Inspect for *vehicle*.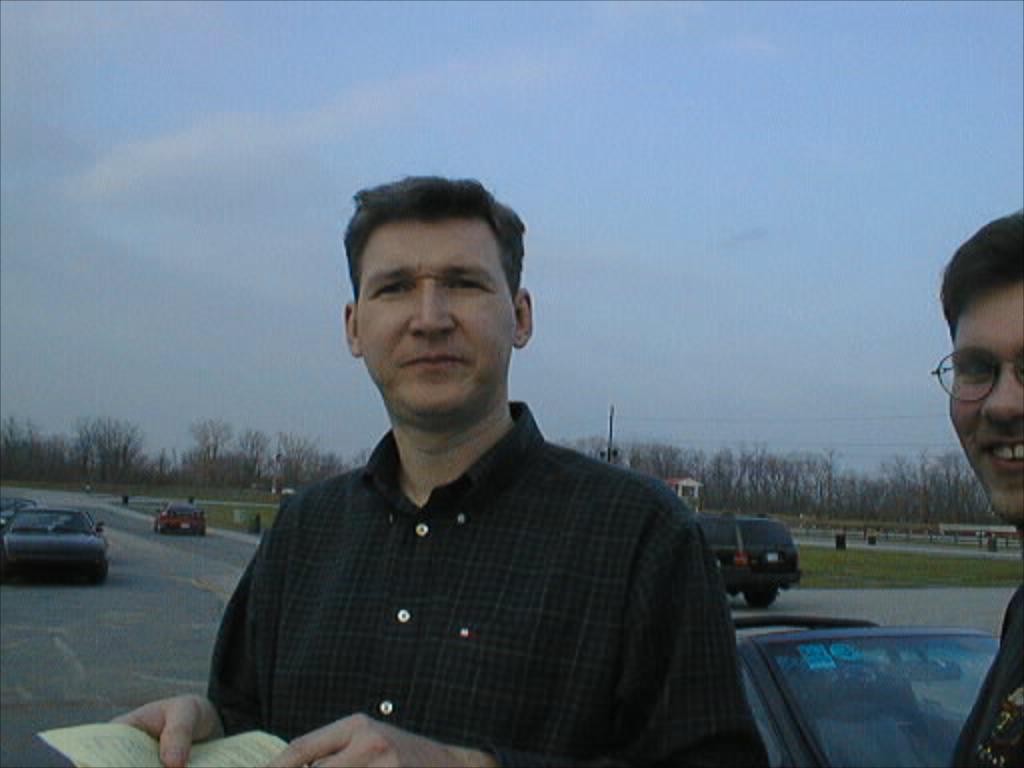
Inspection: {"left": 144, "top": 502, "right": 202, "bottom": 540}.
